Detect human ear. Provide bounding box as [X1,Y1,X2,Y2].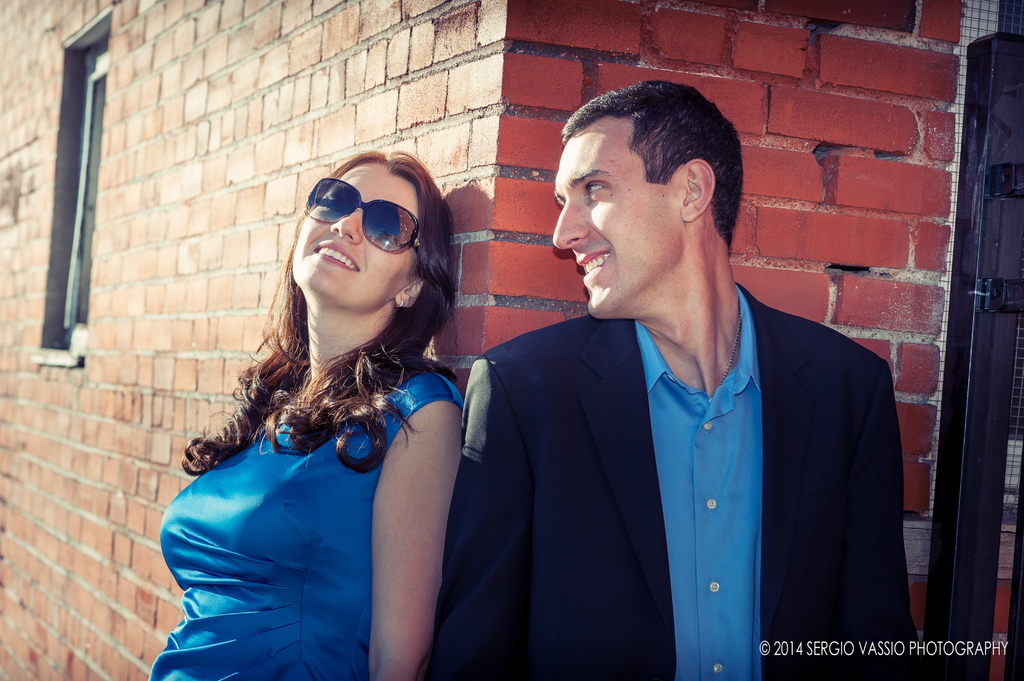
[396,280,420,310].
